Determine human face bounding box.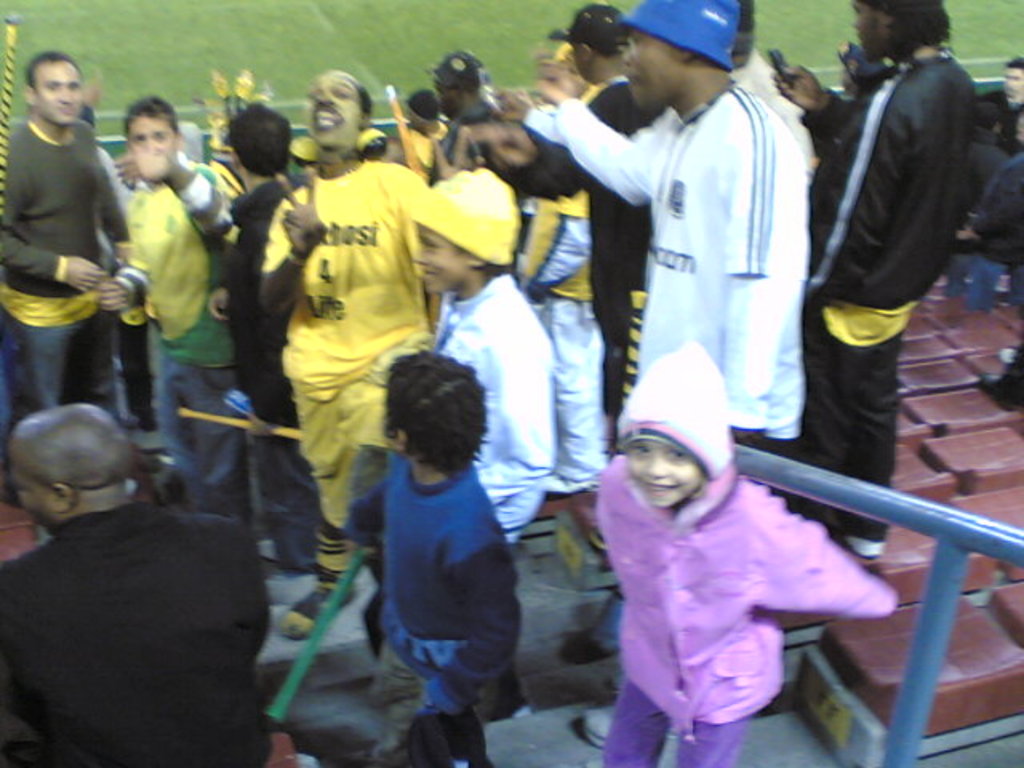
Determined: [411,224,464,293].
